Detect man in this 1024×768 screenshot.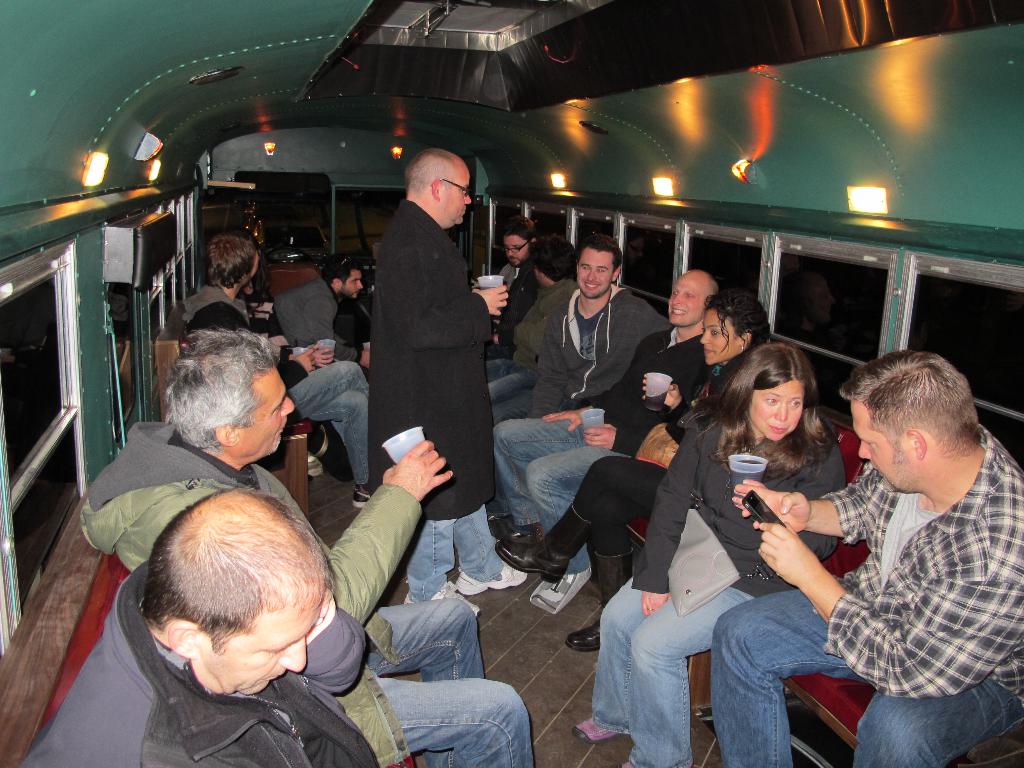
Detection: x1=269, y1=248, x2=365, y2=371.
